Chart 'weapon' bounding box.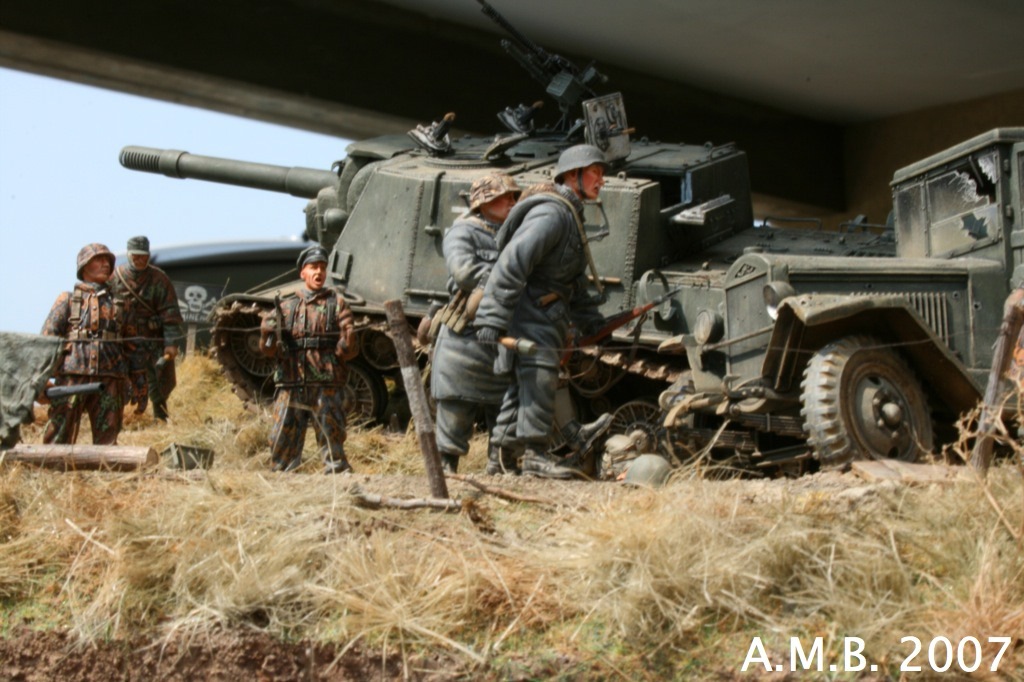
Charted: [left=483, top=0, right=609, bottom=139].
